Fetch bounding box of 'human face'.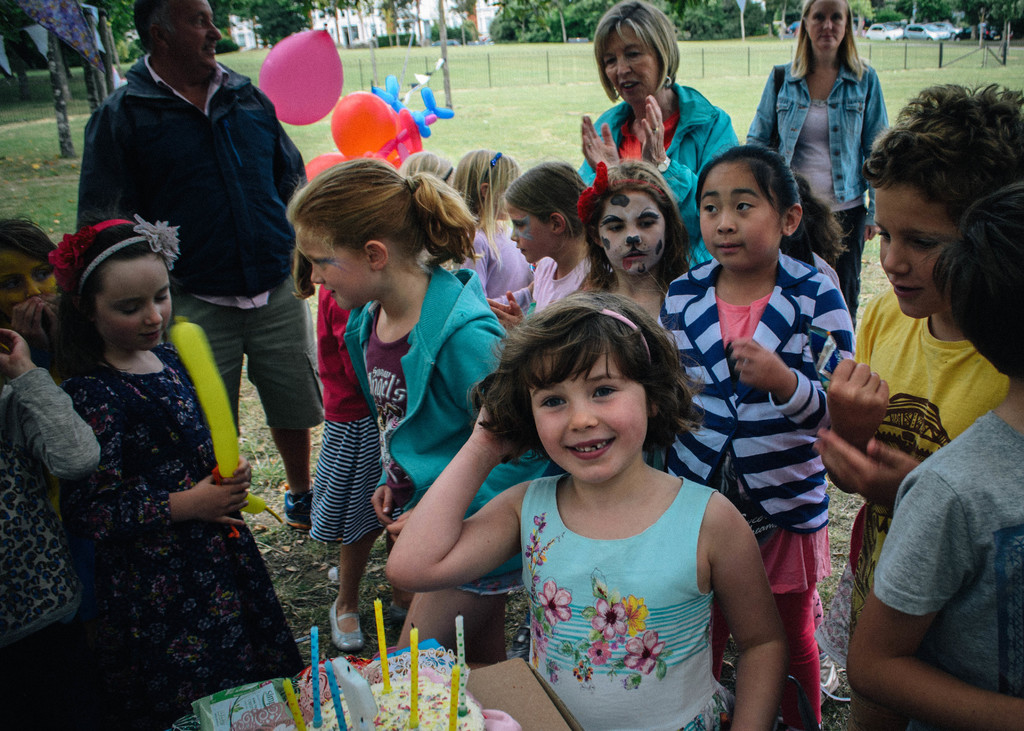
Bbox: [x1=93, y1=258, x2=172, y2=351].
